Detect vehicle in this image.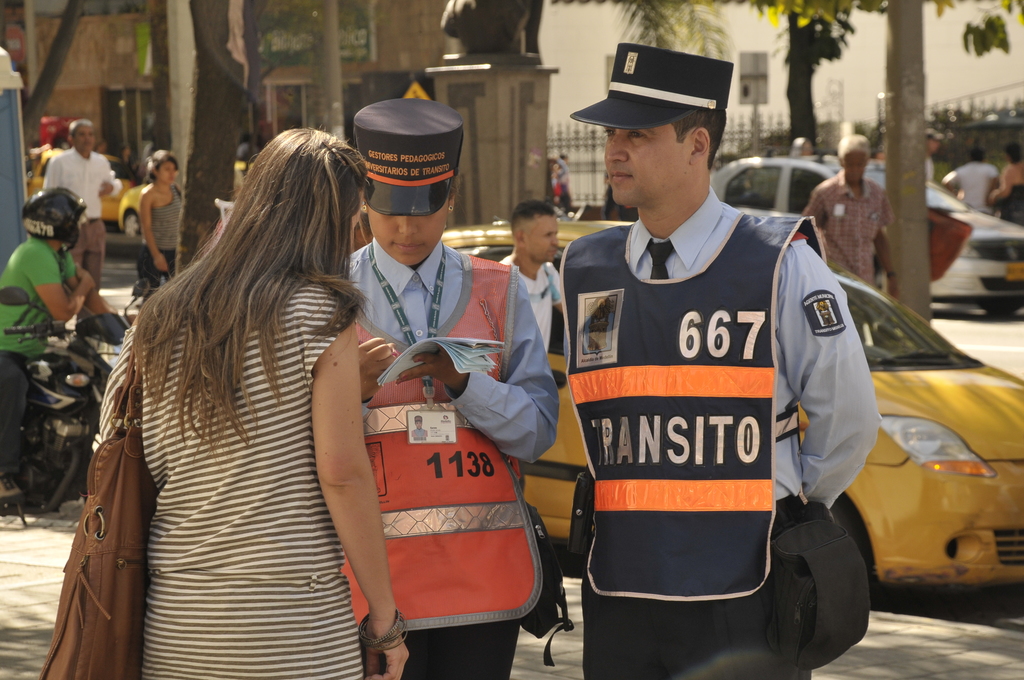
Detection: select_region(20, 144, 131, 219).
